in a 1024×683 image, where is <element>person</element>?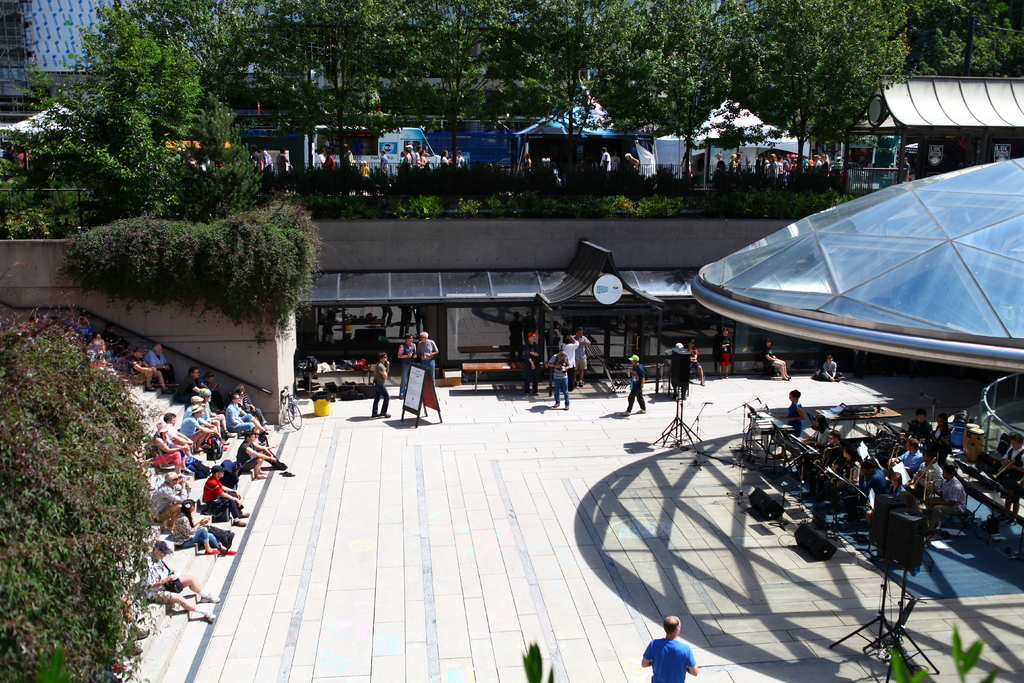
<region>643, 607, 692, 682</region>.
